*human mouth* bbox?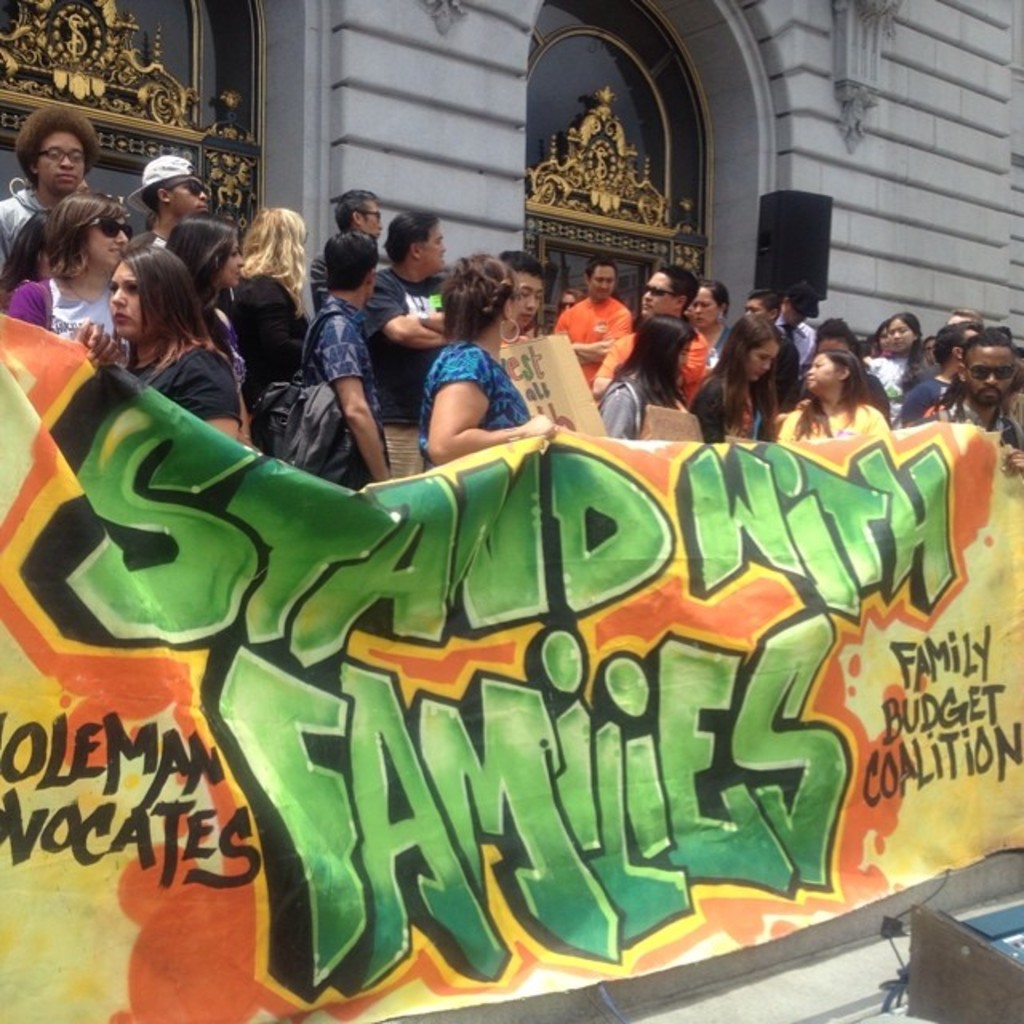
detection(691, 312, 704, 323)
